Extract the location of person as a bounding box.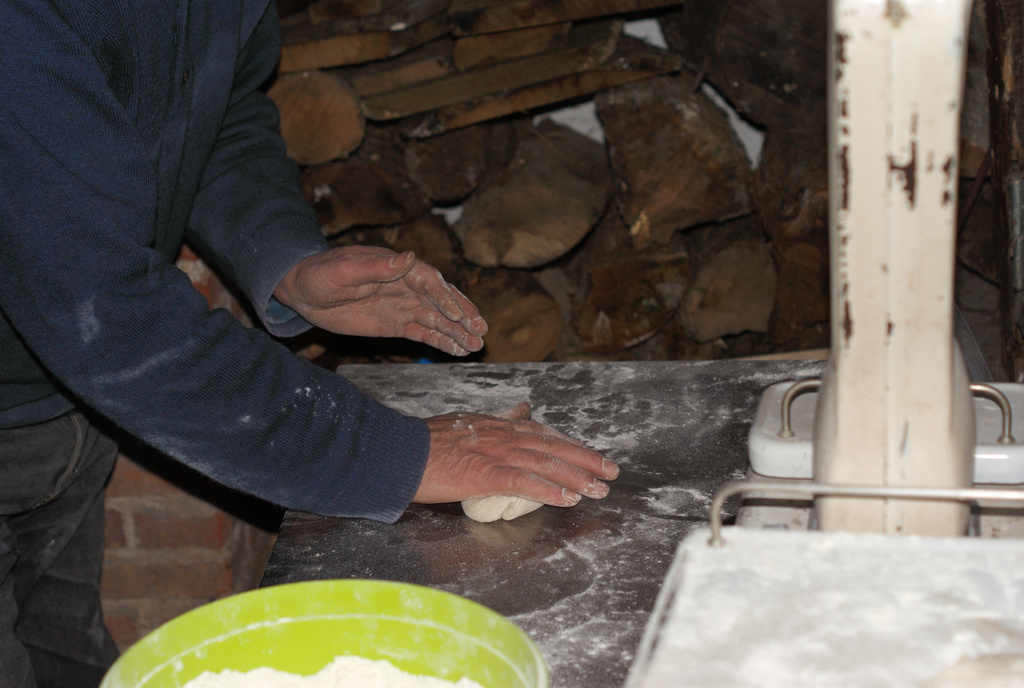
box=[6, 0, 607, 687].
